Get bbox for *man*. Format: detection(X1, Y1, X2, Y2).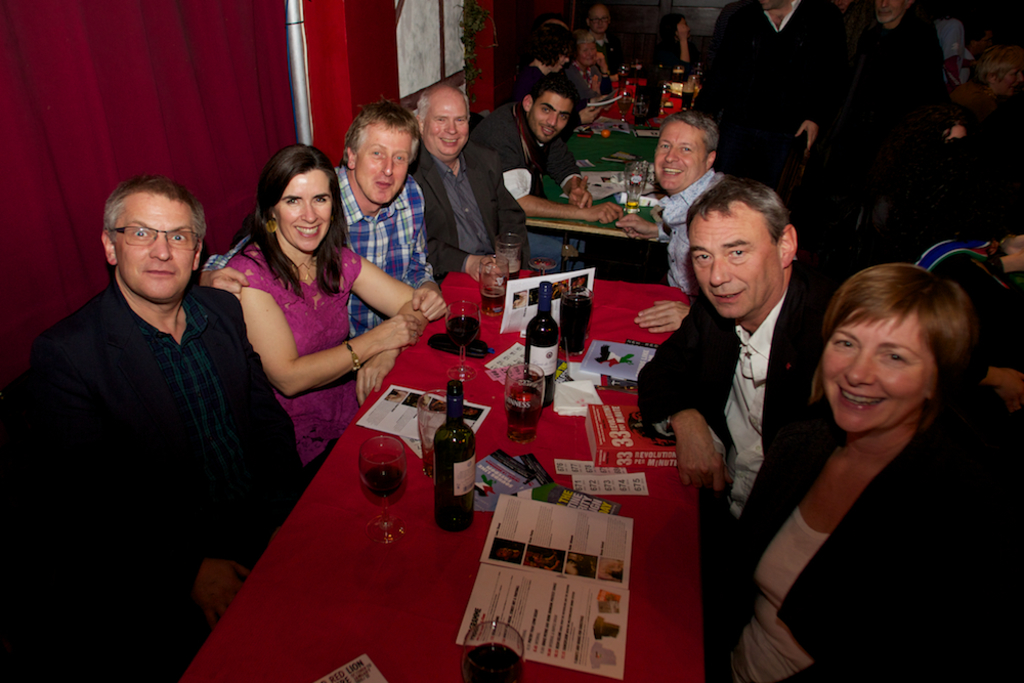
detection(469, 72, 624, 276).
